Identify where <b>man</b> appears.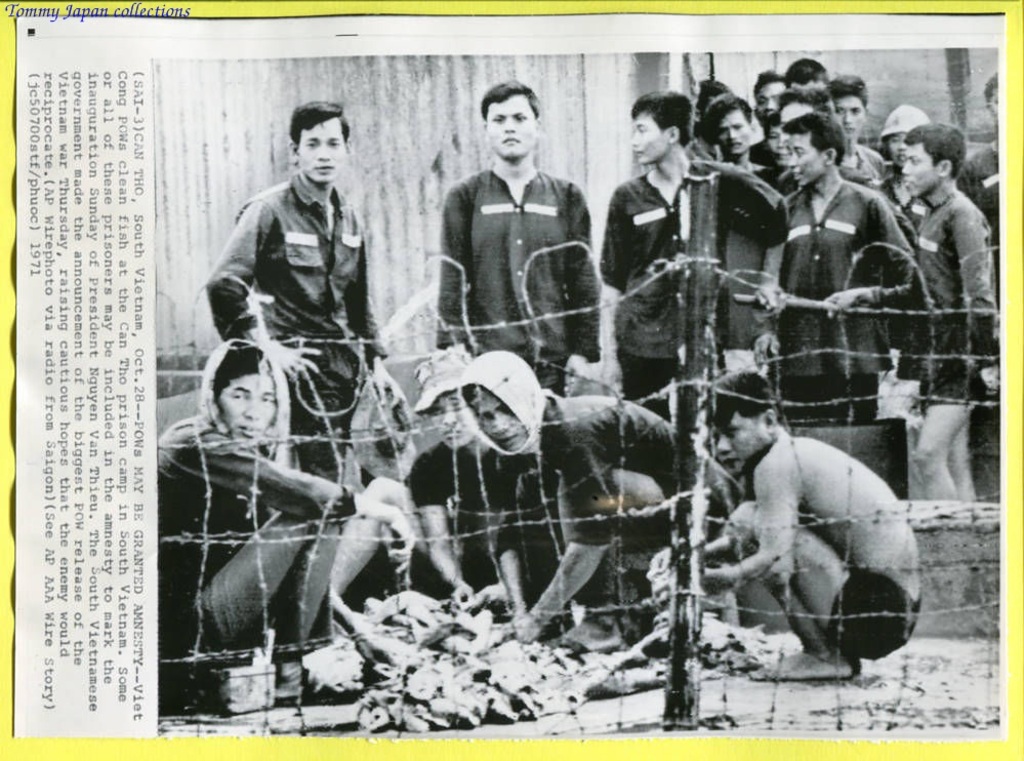
Appears at crop(407, 341, 499, 613).
